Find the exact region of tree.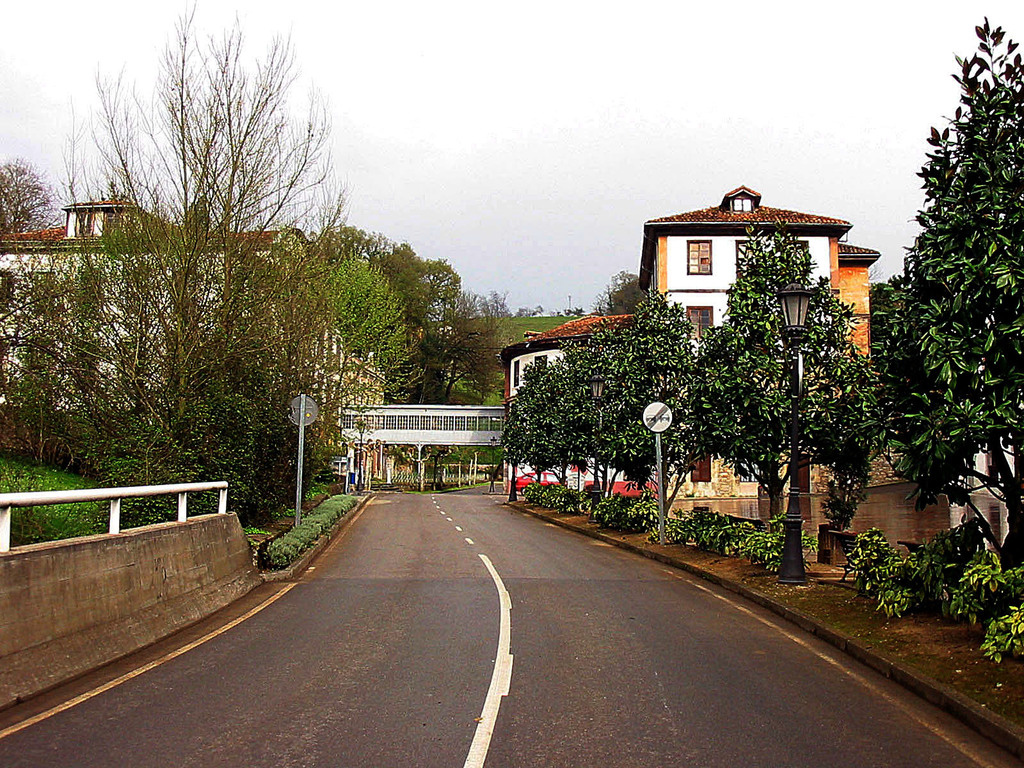
Exact region: 600/264/646/314.
